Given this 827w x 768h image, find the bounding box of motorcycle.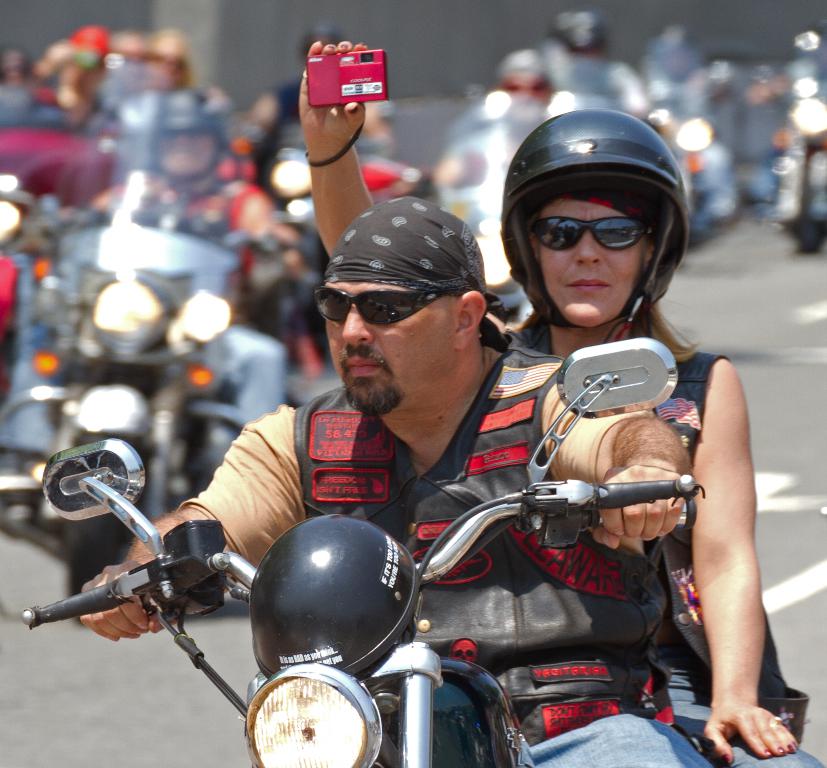
[0,70,309,618].
